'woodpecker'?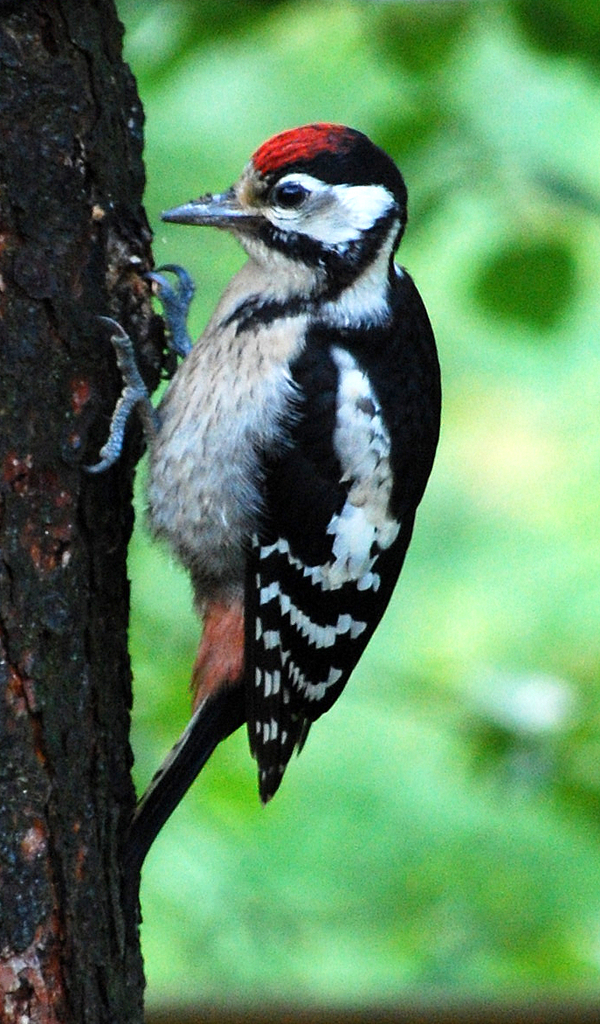
{"left": 83, "top": 121, "right": 443, "bottom": 870}
